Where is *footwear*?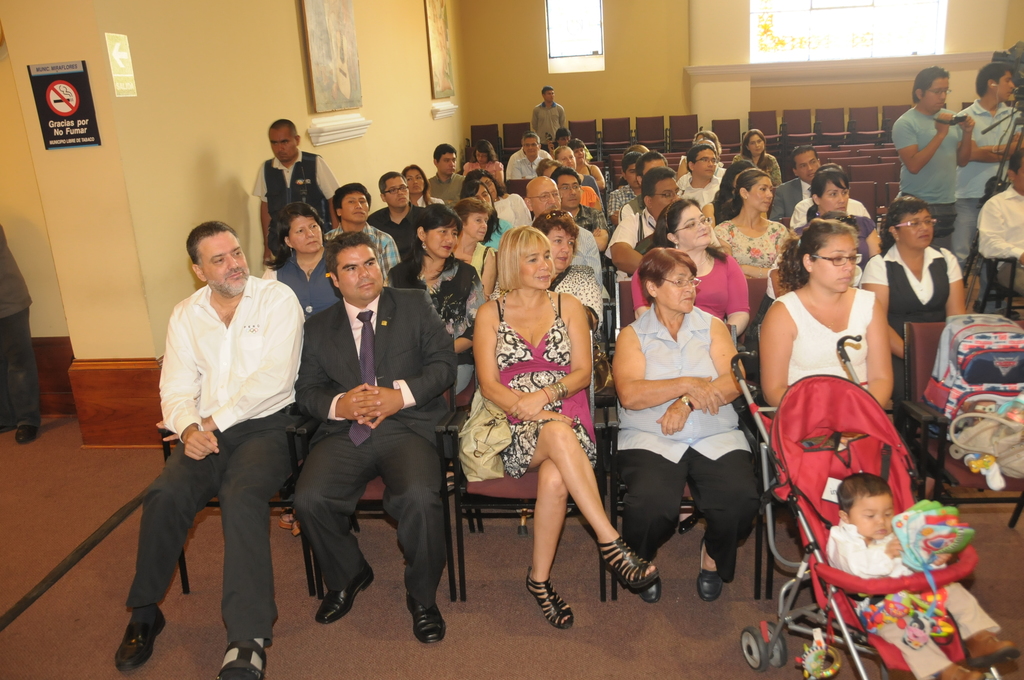
rect(520, 575, 581, 648).
